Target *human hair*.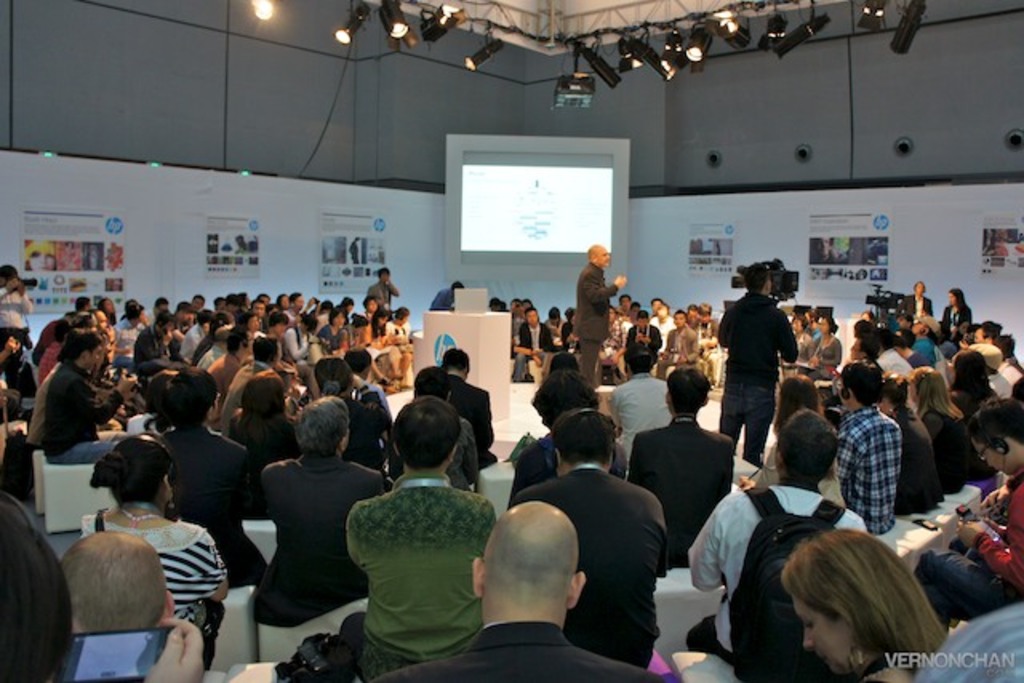
Target region: [x1=997, y1=330, x2=1016, y2=355].
